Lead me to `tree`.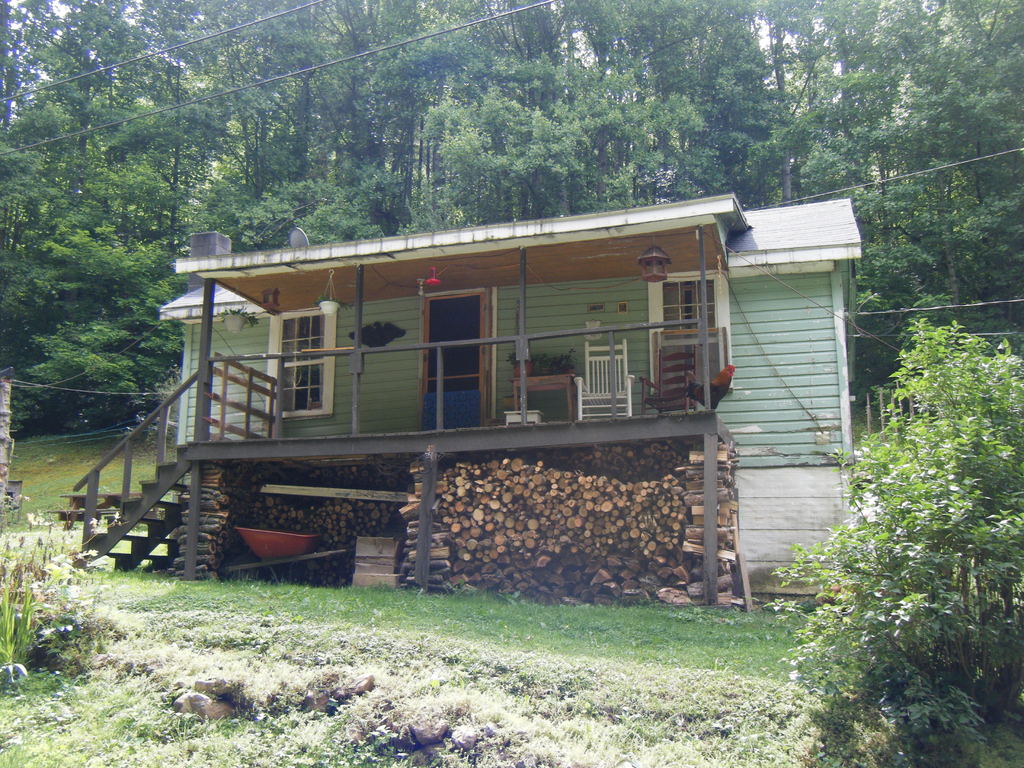
Lead to [0,198,182,430].
